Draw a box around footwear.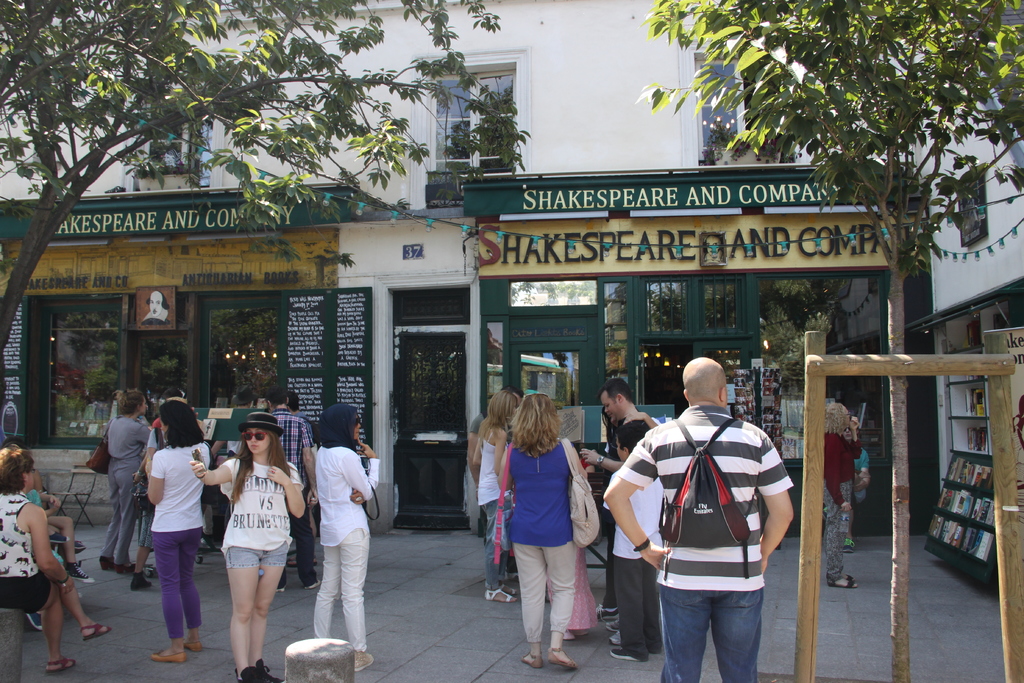
select_region(24, 611, 46, 631).
